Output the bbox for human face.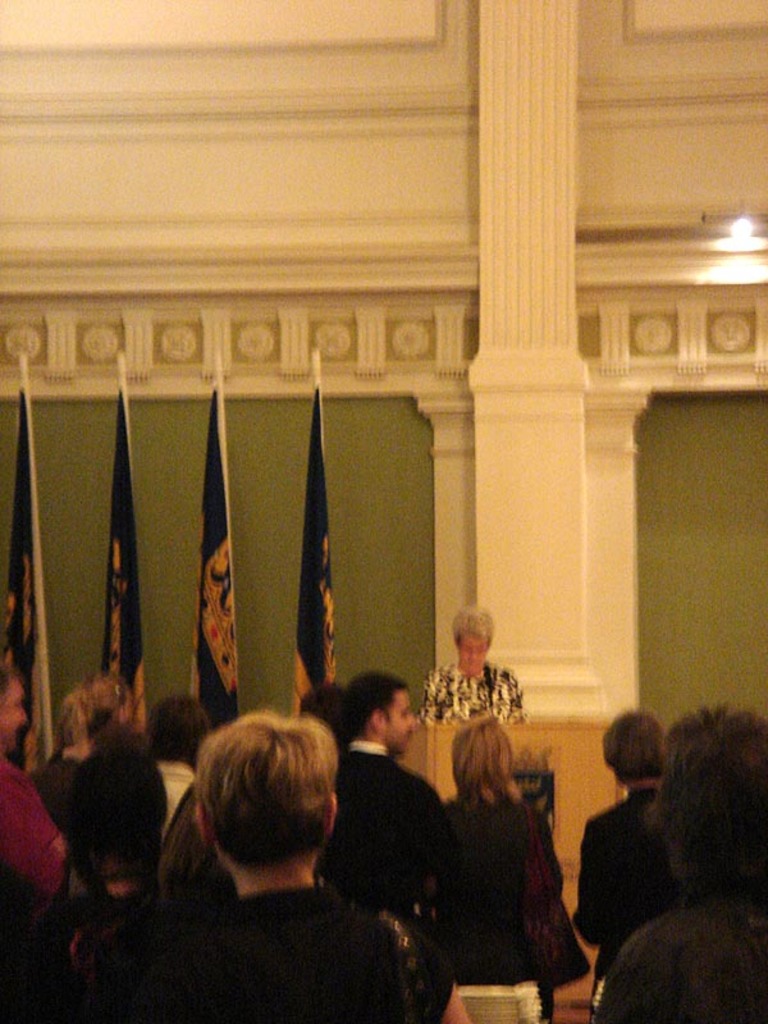
pyautogui.locateOnScreen(457, 630, 493, 677).
